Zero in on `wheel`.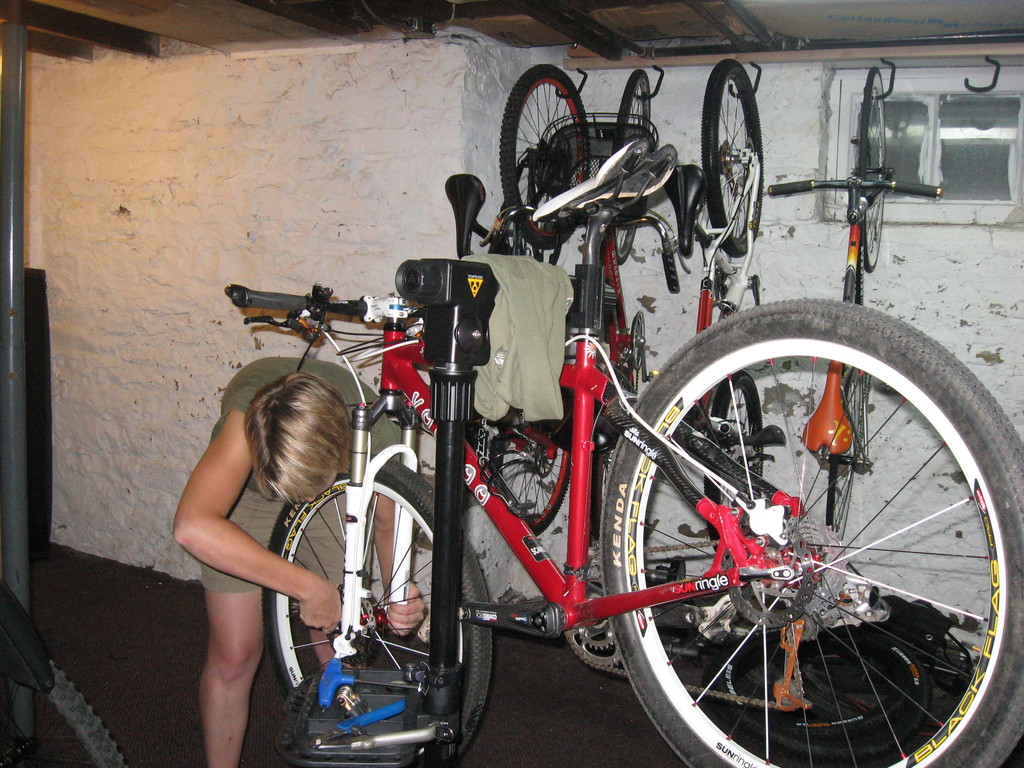
Zeroed in: (0,663,126,767).
